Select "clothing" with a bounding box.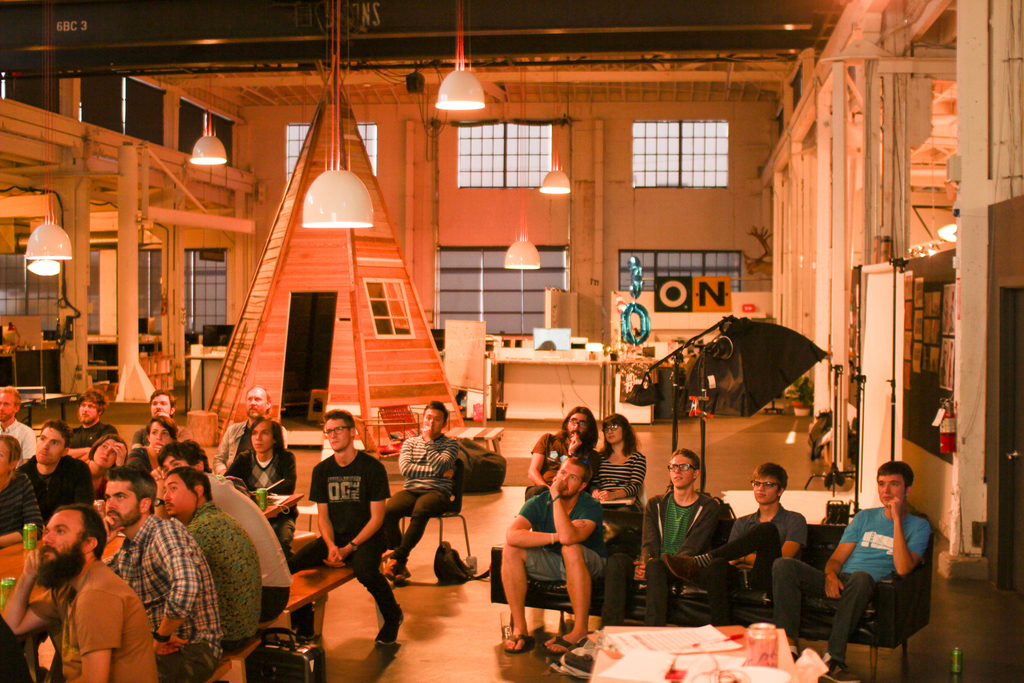
<region>518, 477, 606, 594</region>.
